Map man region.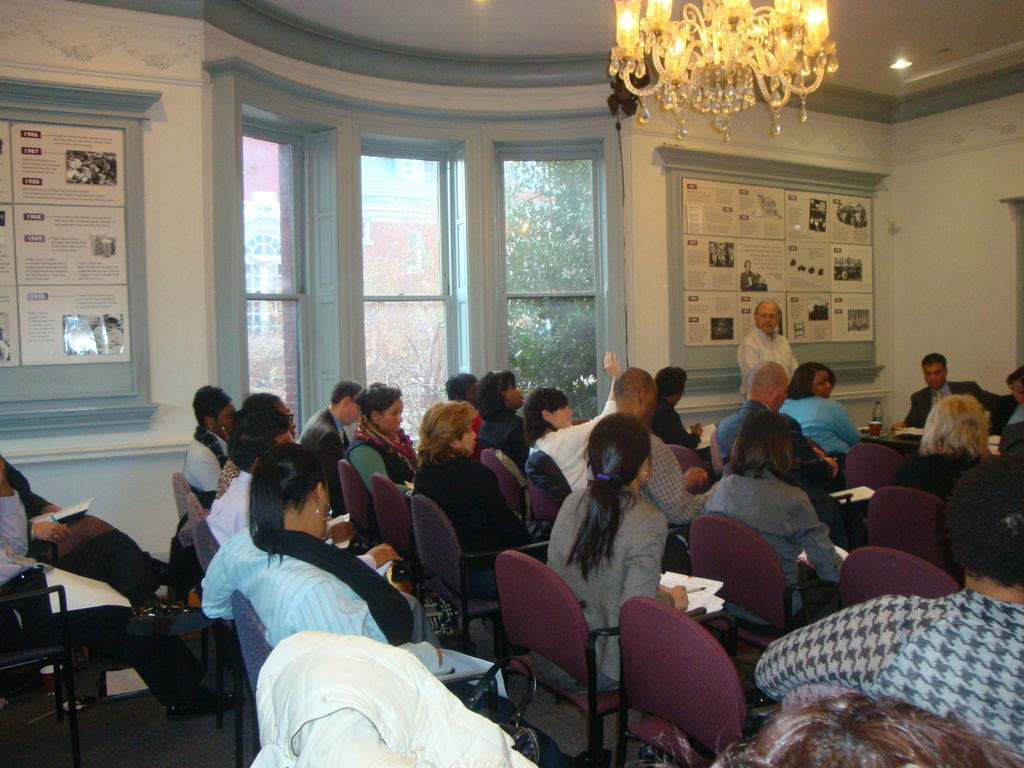
Mapped to {"left": 0, "top": 483, "right": 193, "bottom": 715}.
